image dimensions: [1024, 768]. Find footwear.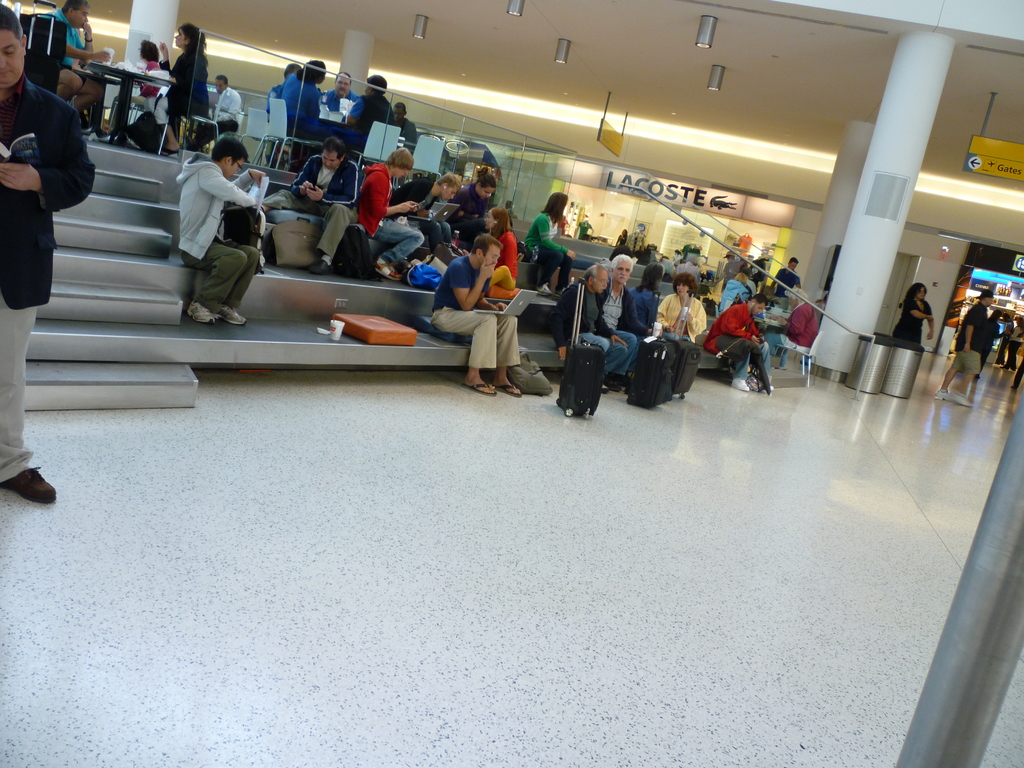
bbox=[307, 255, 332, 271].
